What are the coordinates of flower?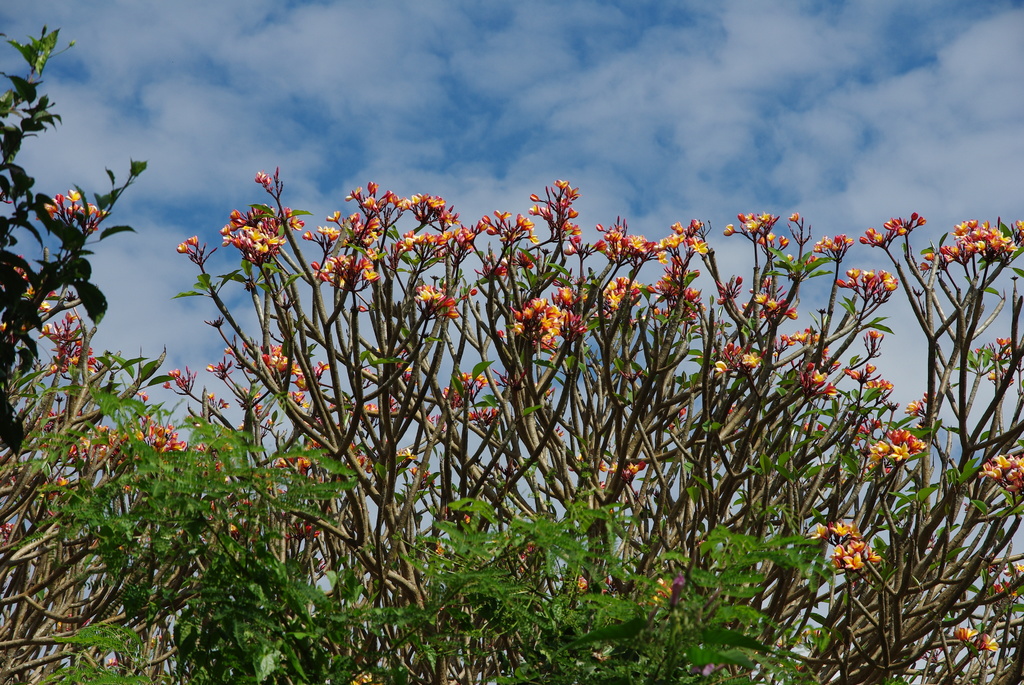
(left=40, top=194, right=104, bottom=239).
